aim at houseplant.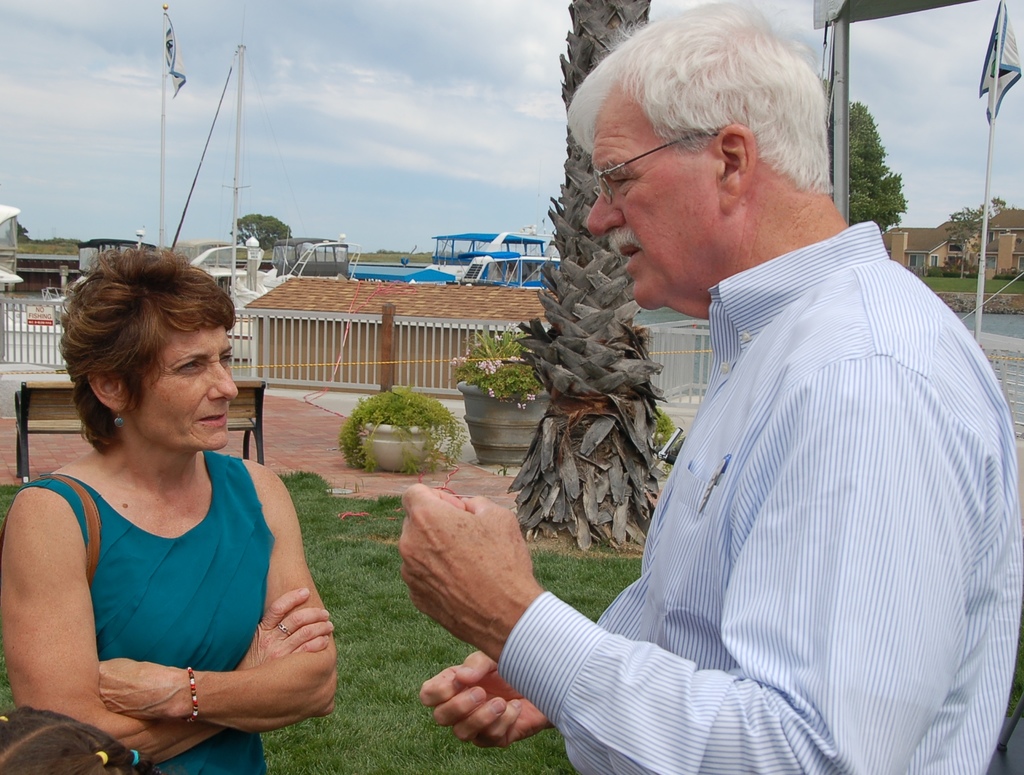
Aimed at detection(450, 326, 563, 466).
